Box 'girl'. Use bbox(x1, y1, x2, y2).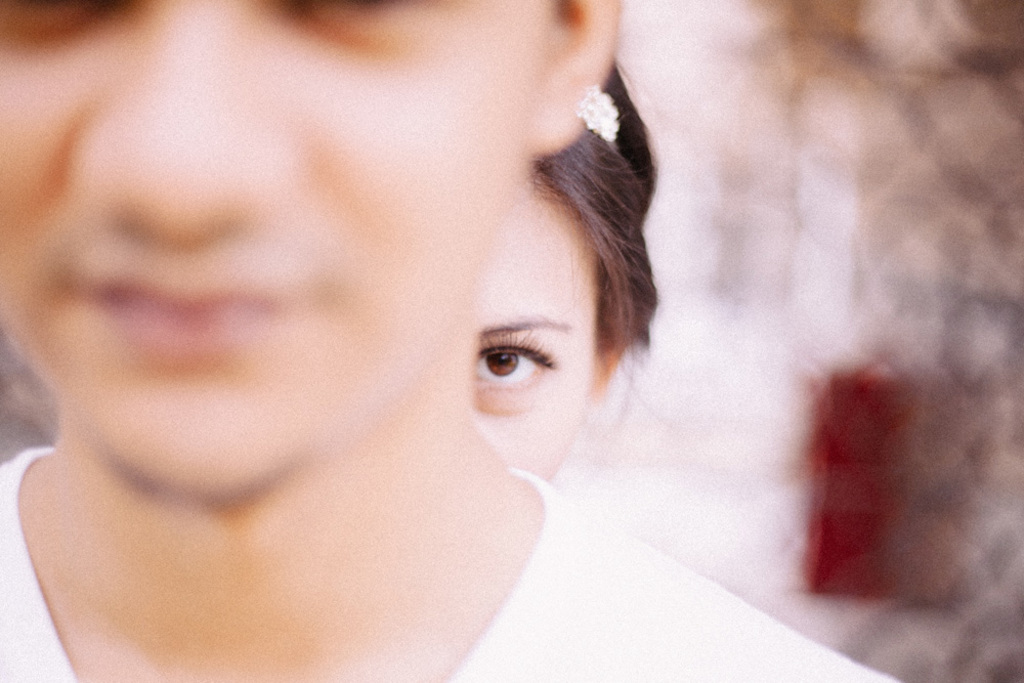
bbox(466, 47, 659, 480).
